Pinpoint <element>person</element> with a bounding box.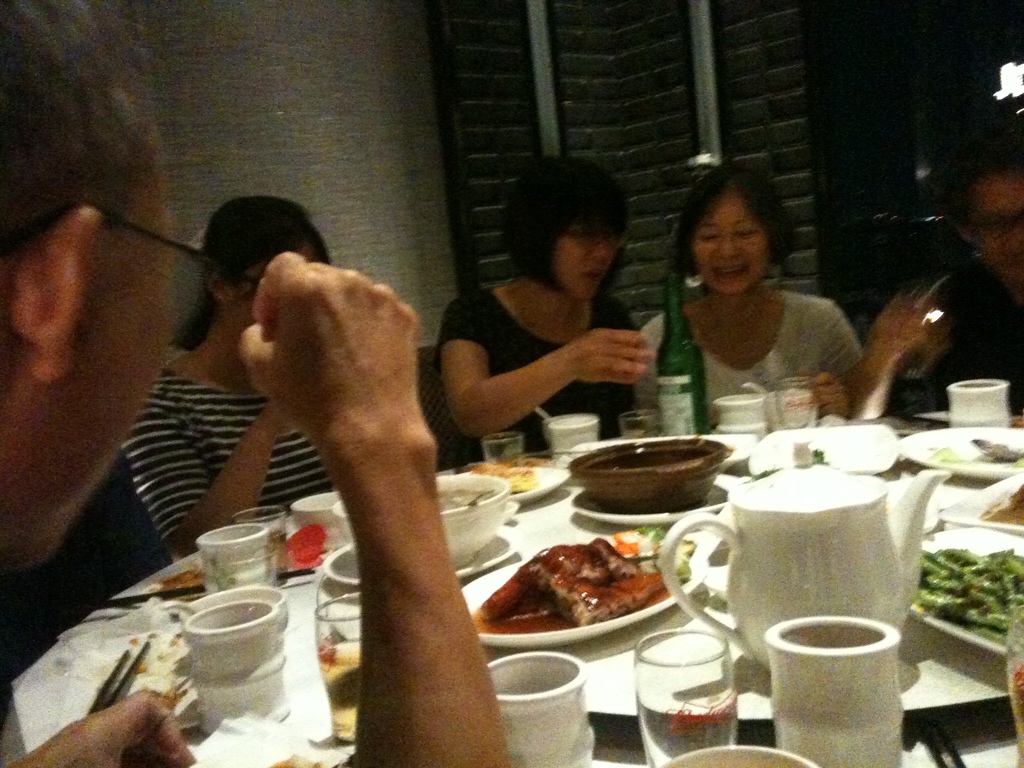
<region>632, 159, 936, 426</region>.
